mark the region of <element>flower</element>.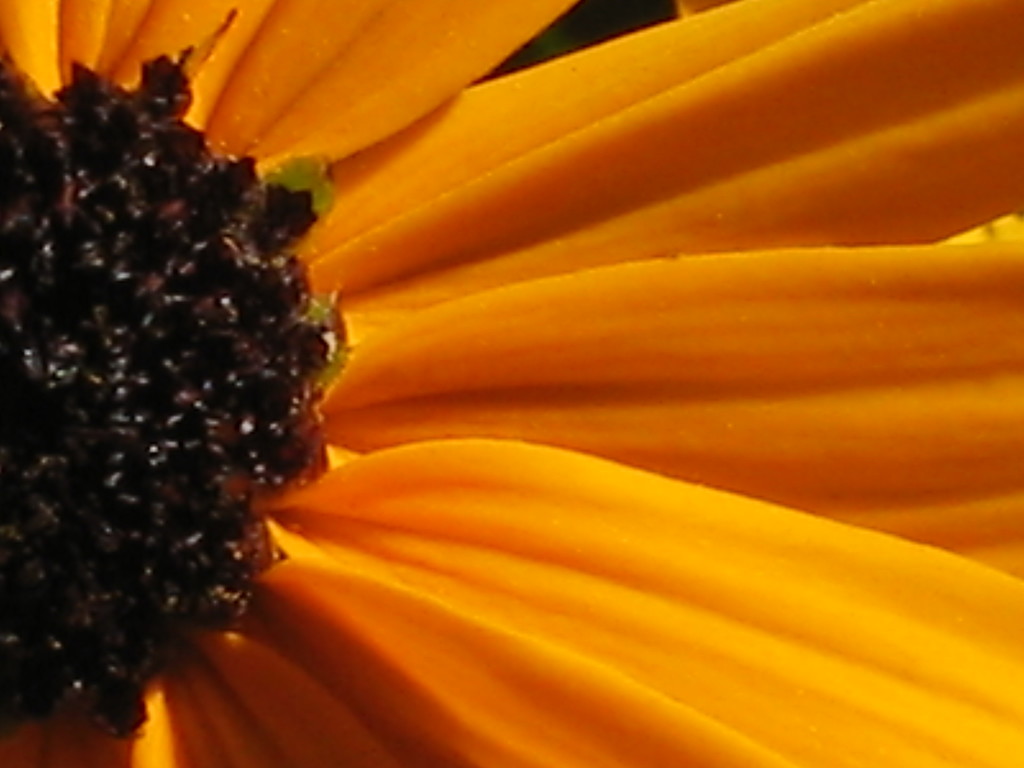
Region: pyautogui.locateOnScreen(0, 0, 1023, 767).
